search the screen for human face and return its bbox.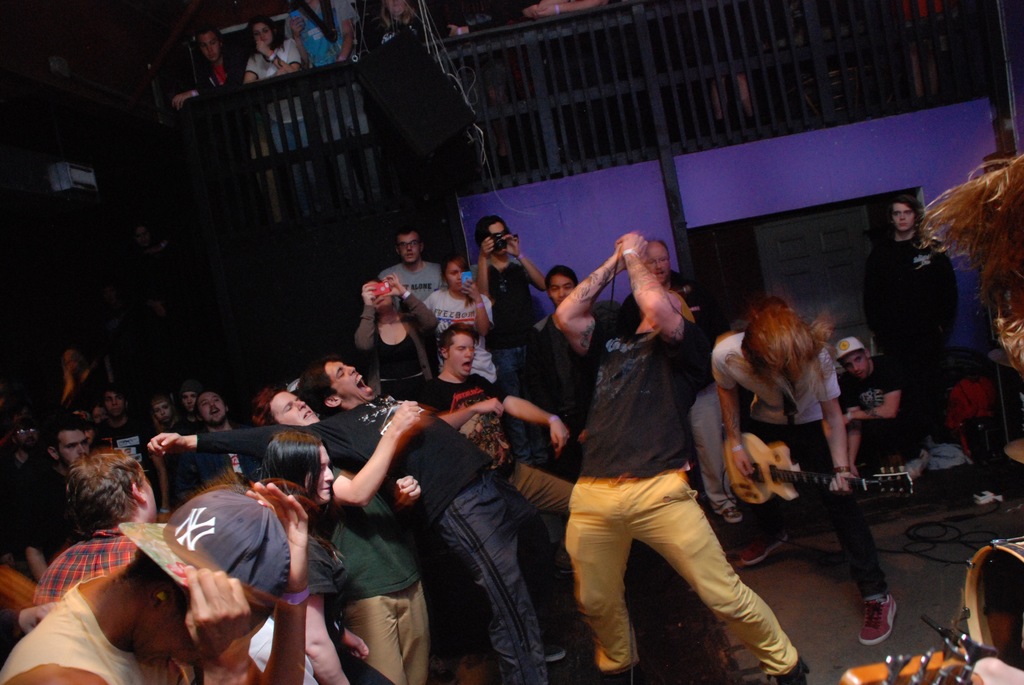
Found: BBox(279, 390, 319, 421).
